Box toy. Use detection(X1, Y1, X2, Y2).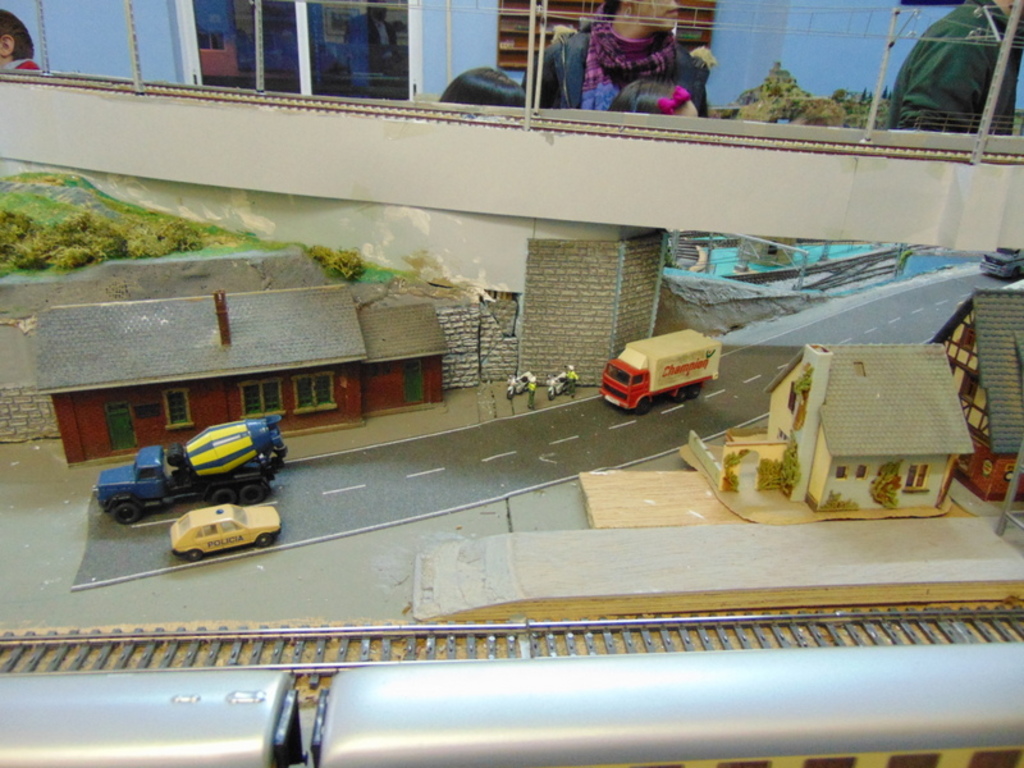
detection(168, 497, 276, 561).
